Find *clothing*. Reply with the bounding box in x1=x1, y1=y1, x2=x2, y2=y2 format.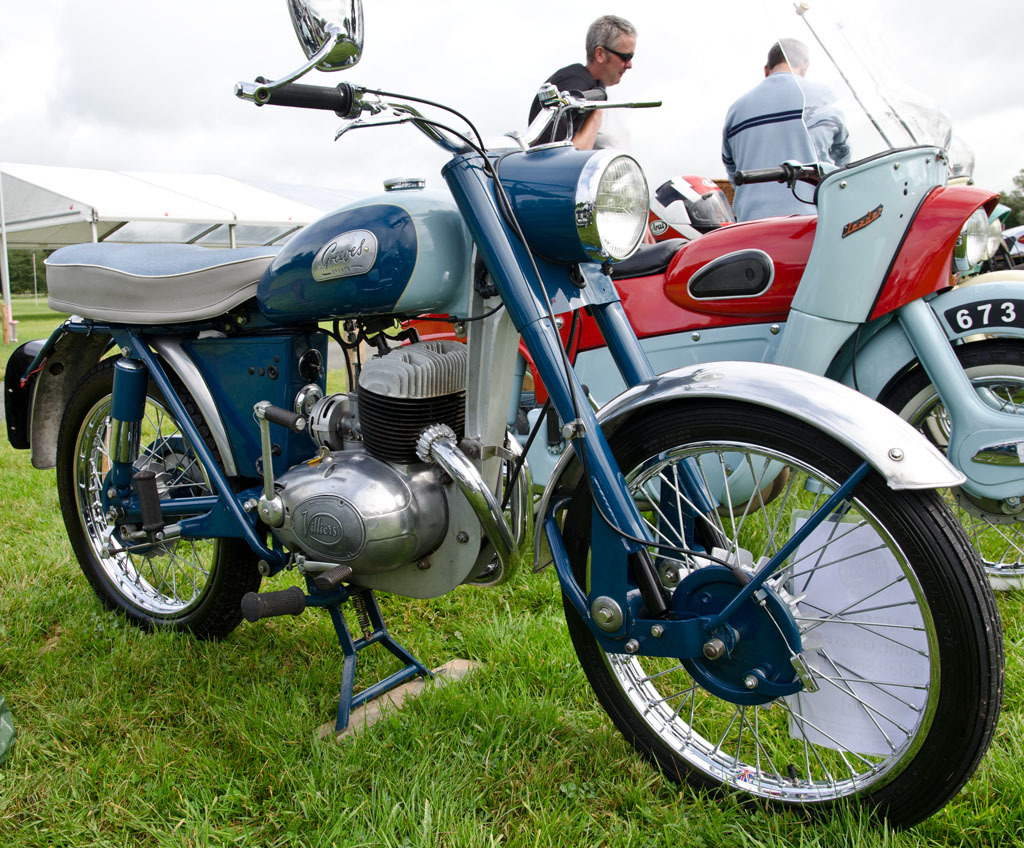
x1=717, y1=39, x2=858, y2=230.
